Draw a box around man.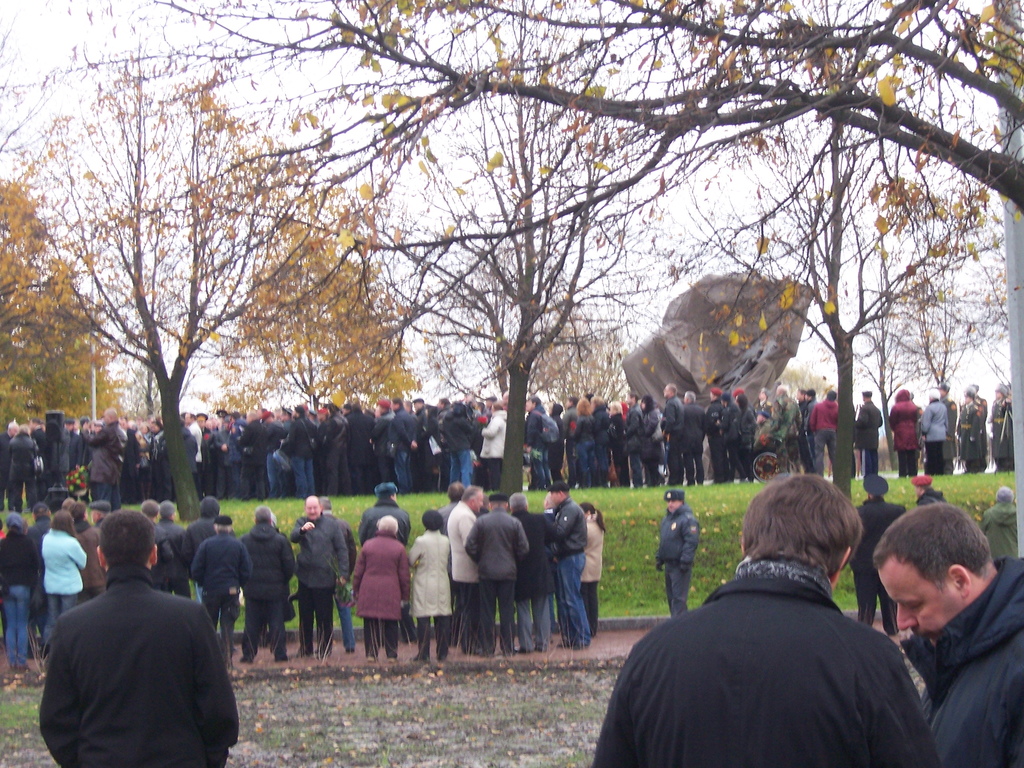
552:490:592:651.
